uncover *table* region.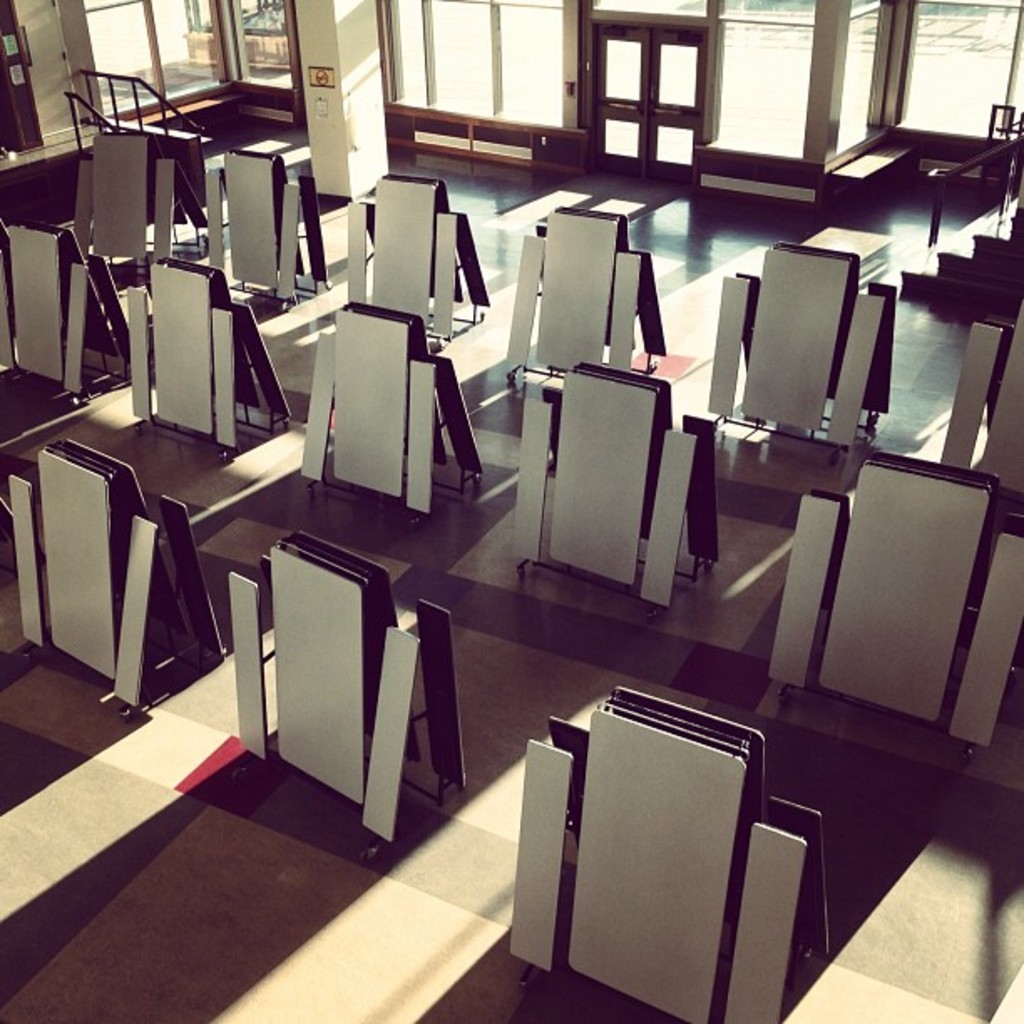
Uncovered: Rect(274, 532, 423, 805).
